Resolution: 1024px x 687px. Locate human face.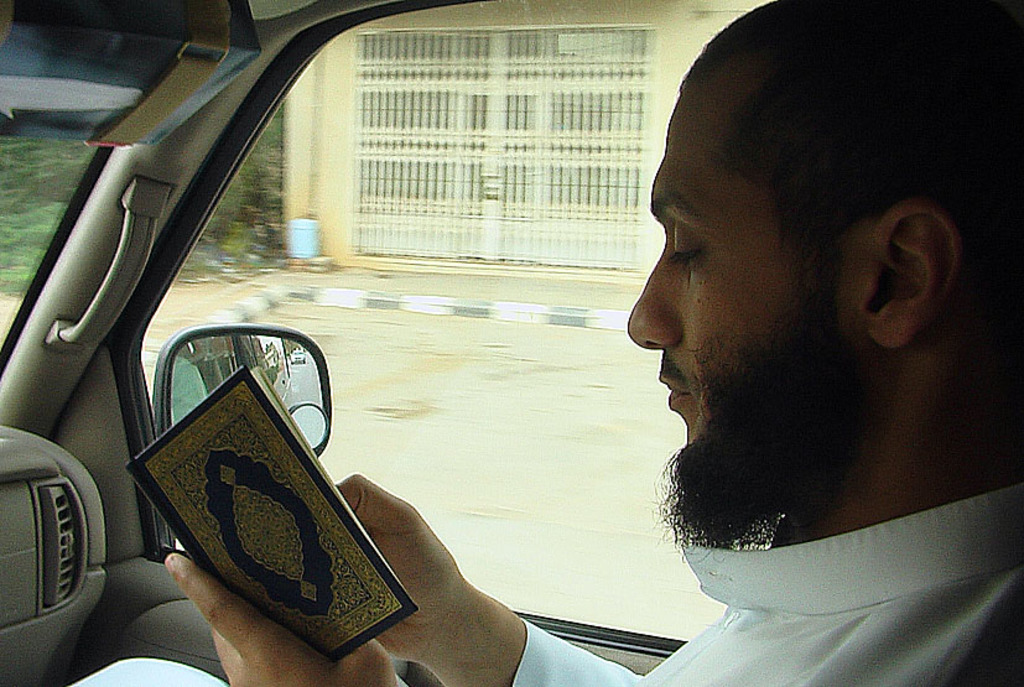
pyautogui.locateOnScreen(623, 84, 875, 563).
